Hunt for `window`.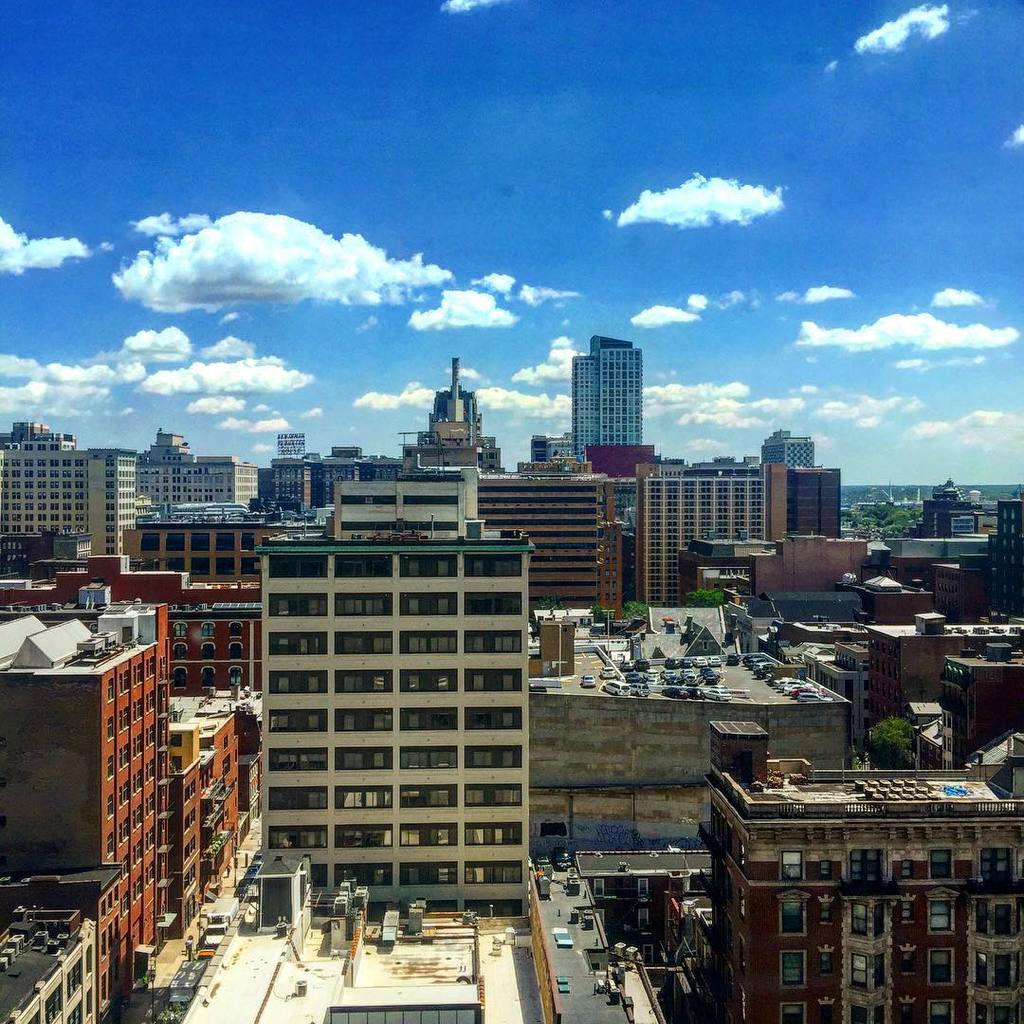
Hunted down at (644,942,651,965).
